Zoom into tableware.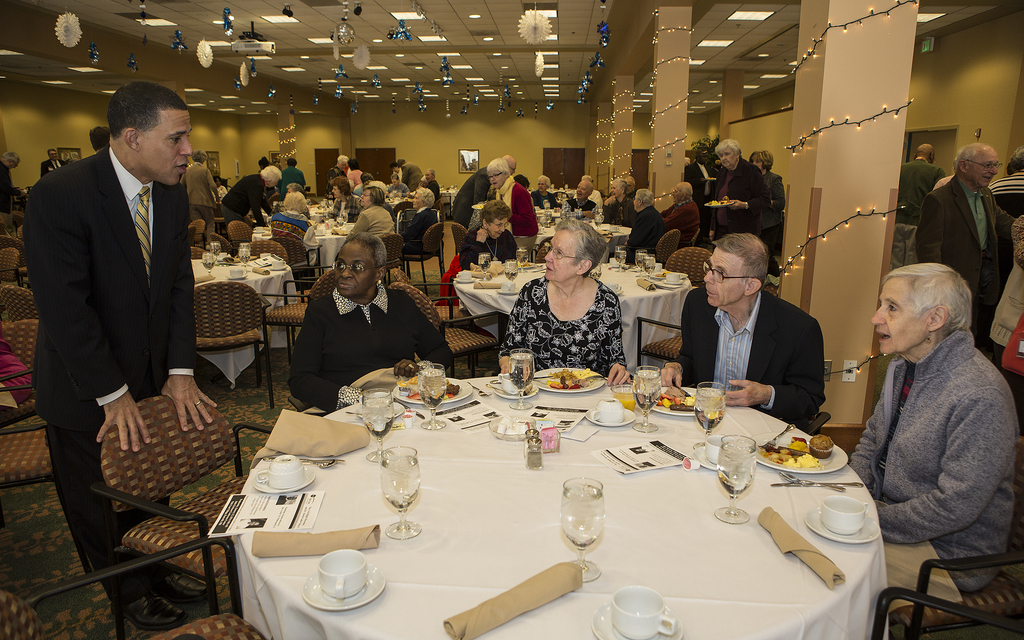
Zoom target: [346,401,405,421].
